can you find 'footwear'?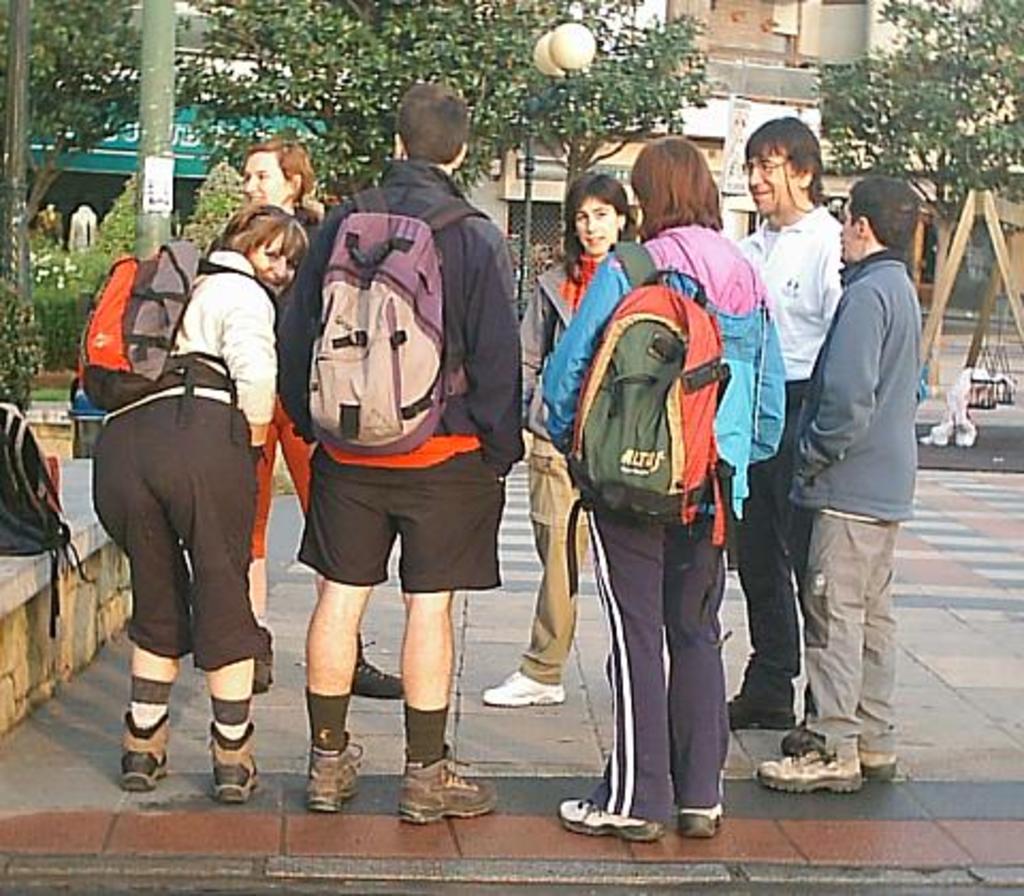
Yes, bounding box: rect(860, 742, 896, 783).
